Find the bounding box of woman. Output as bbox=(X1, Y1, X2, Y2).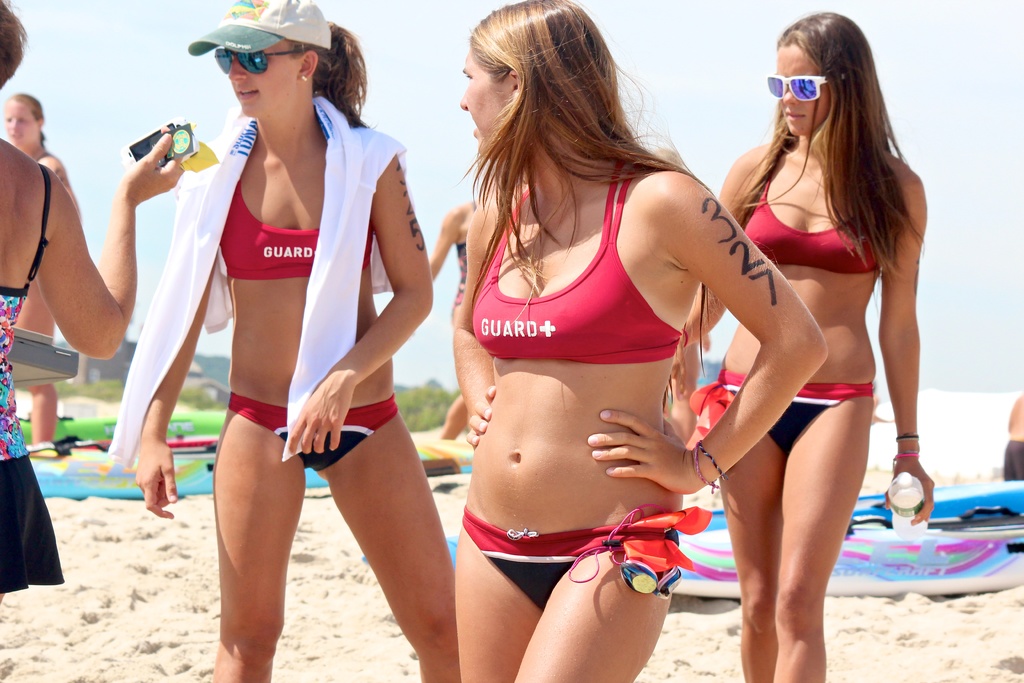
bbox=(118, 3, 445, 662).
